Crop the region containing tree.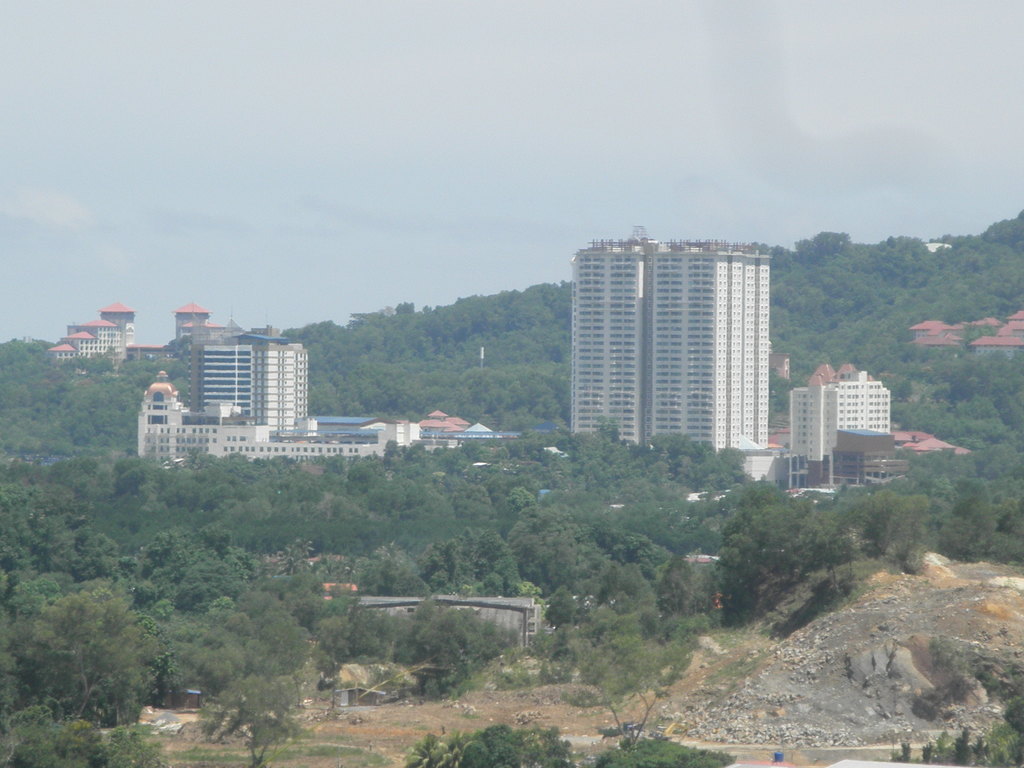
Crop region: (322,589,390,666).
